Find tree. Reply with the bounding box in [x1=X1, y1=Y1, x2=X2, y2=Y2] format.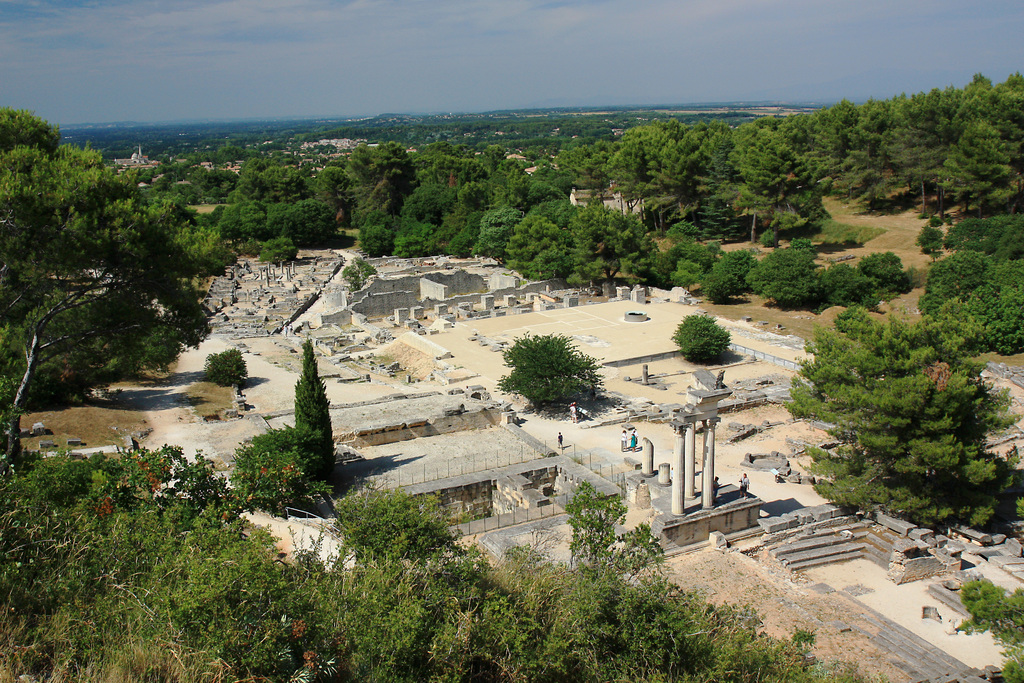
[x1=481, y1=325, x2=612, y2=419].
